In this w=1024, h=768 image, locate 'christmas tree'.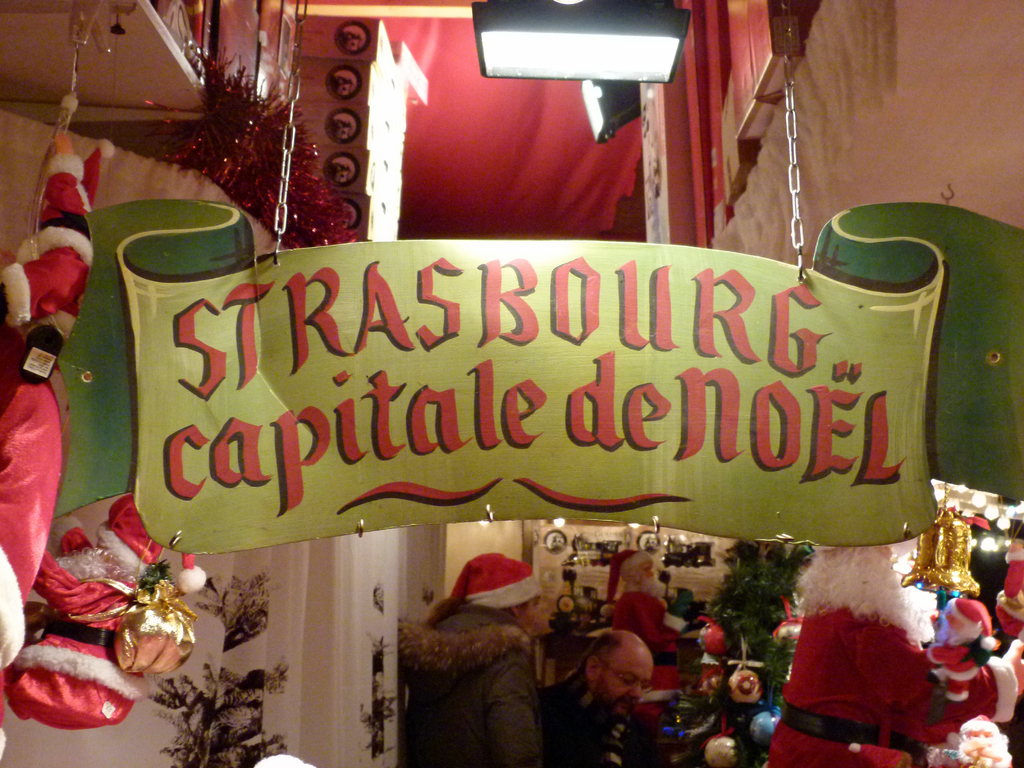
Bounding box: l=707, t=401, r=828, b=689.
